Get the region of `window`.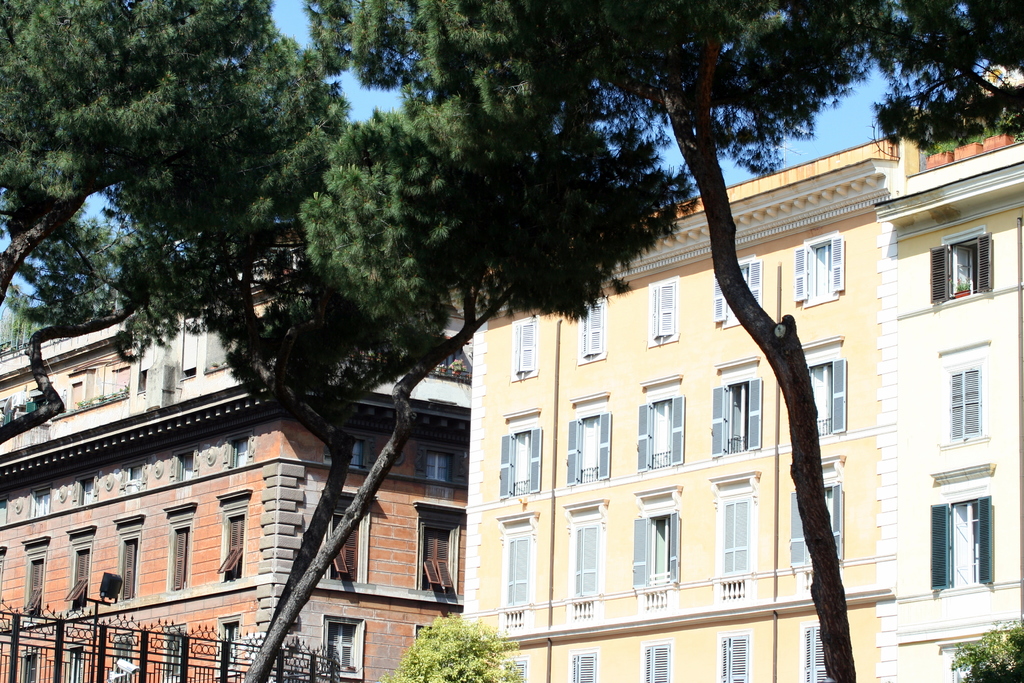
bbox=(172, 530, 185, 593).
